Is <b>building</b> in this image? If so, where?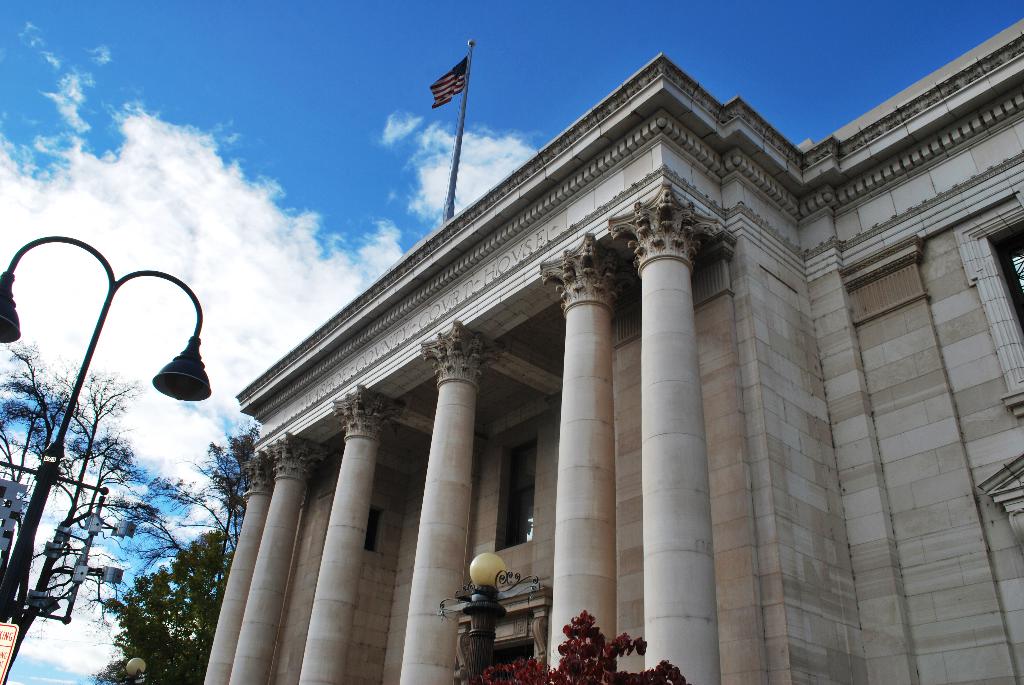
Yes, at bbox(200, 17, 1023, 684).
